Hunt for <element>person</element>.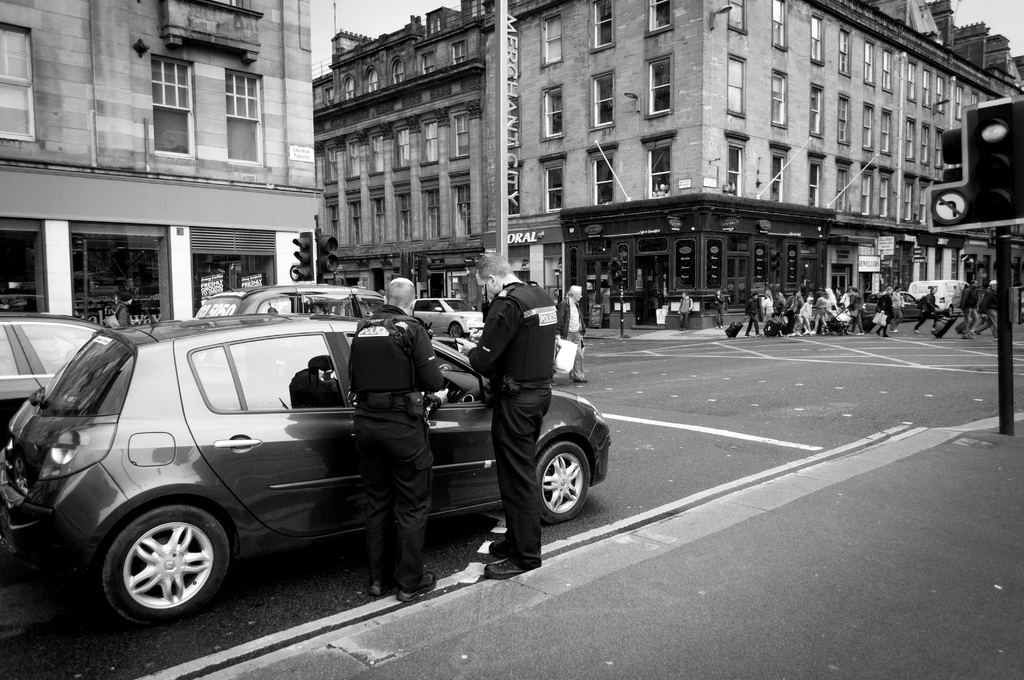
Hunted down at (865,282,892,337).
